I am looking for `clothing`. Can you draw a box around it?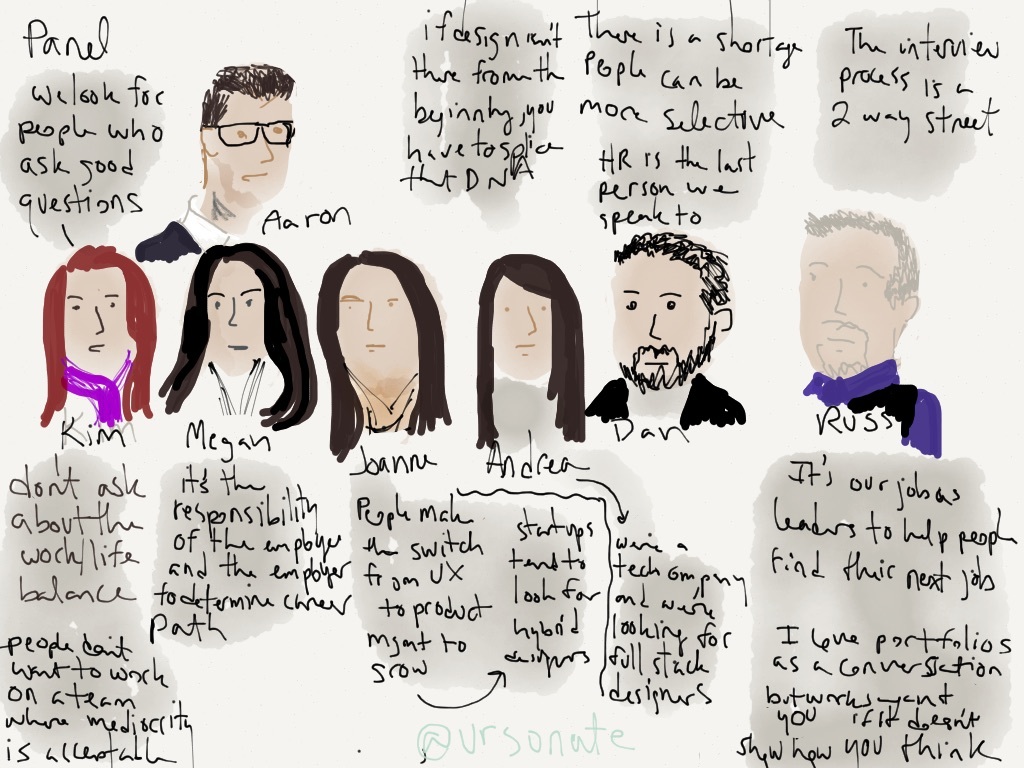
Sure, the bounding box is select_region(133, 194, 231, 265).
